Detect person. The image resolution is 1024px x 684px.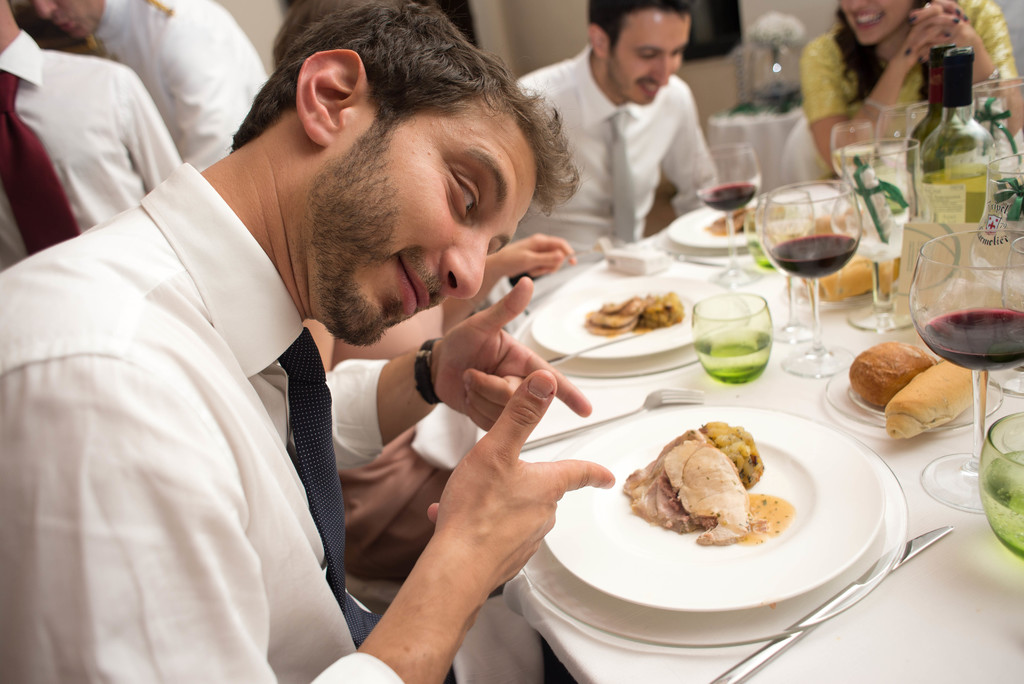
left=13, top=0, right=268, bottom=175.
